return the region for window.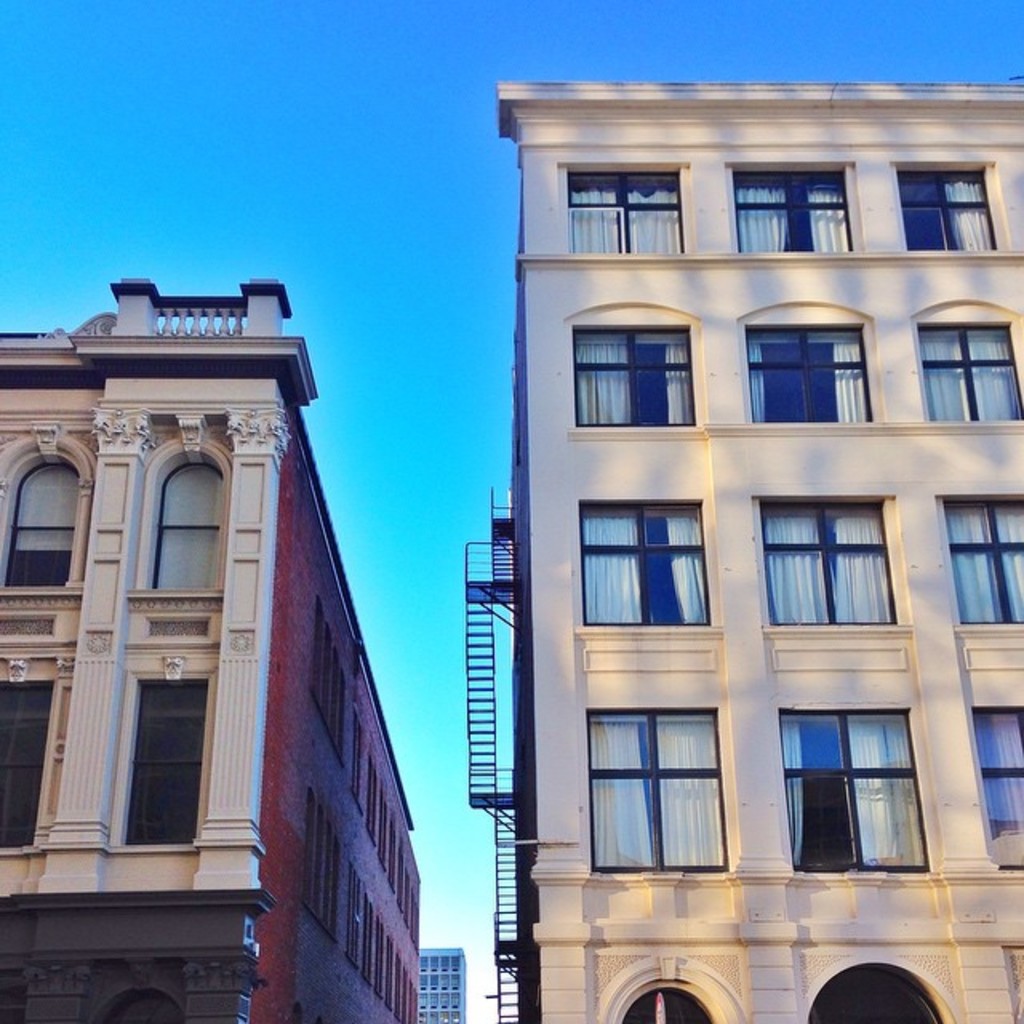
(x1=579, y1=699, x2=720, y2=872).
